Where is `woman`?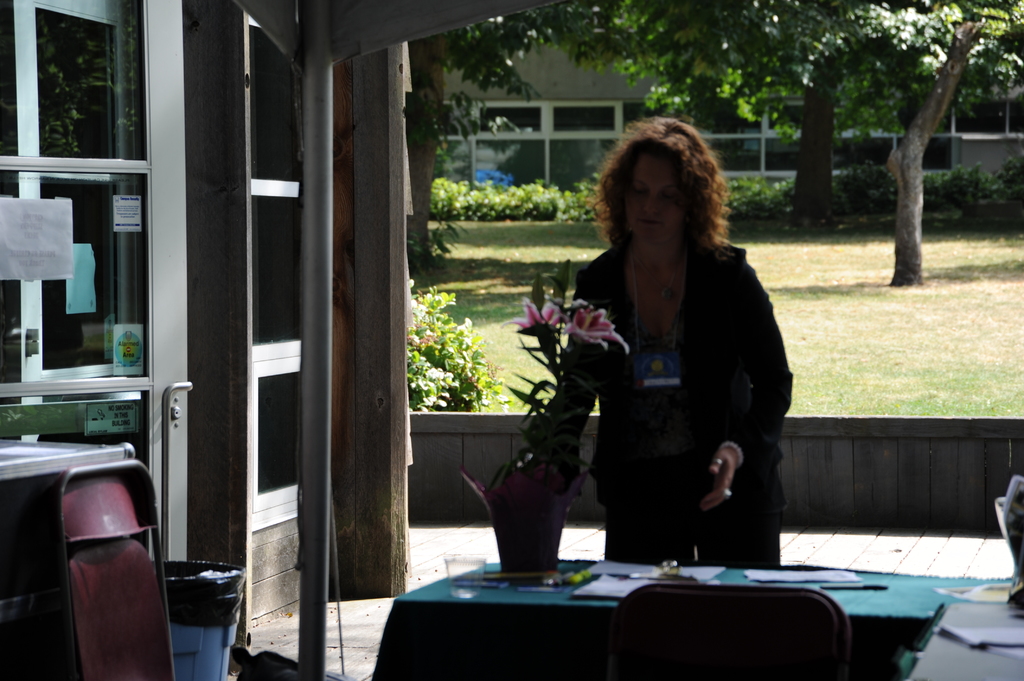
(547, 121, 796, 601).
